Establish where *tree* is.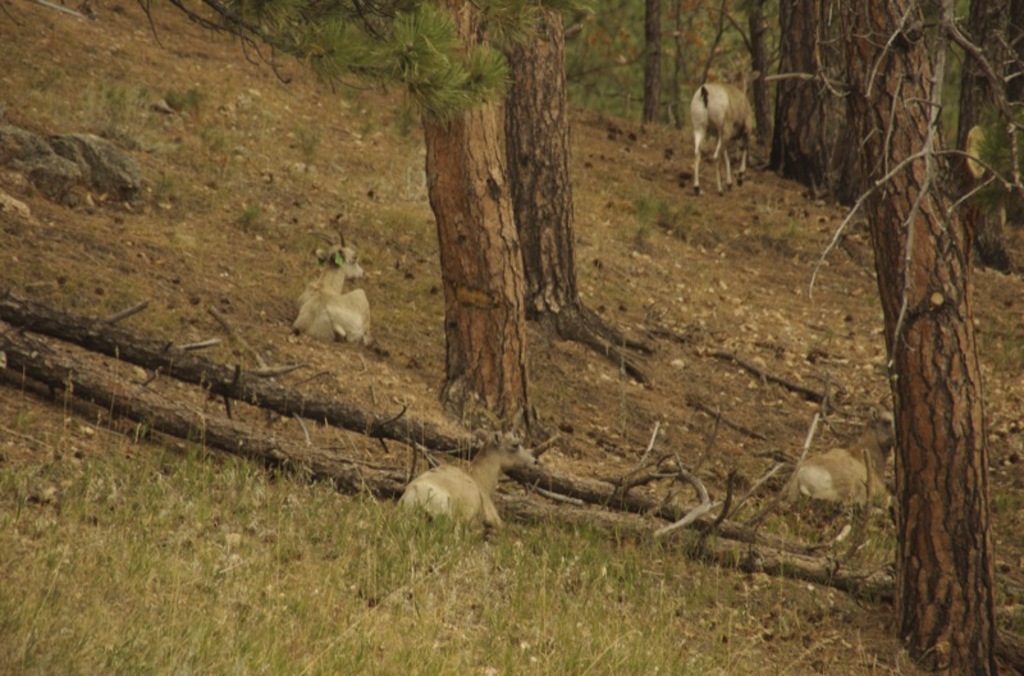
Established at [759,9,1012,577].
